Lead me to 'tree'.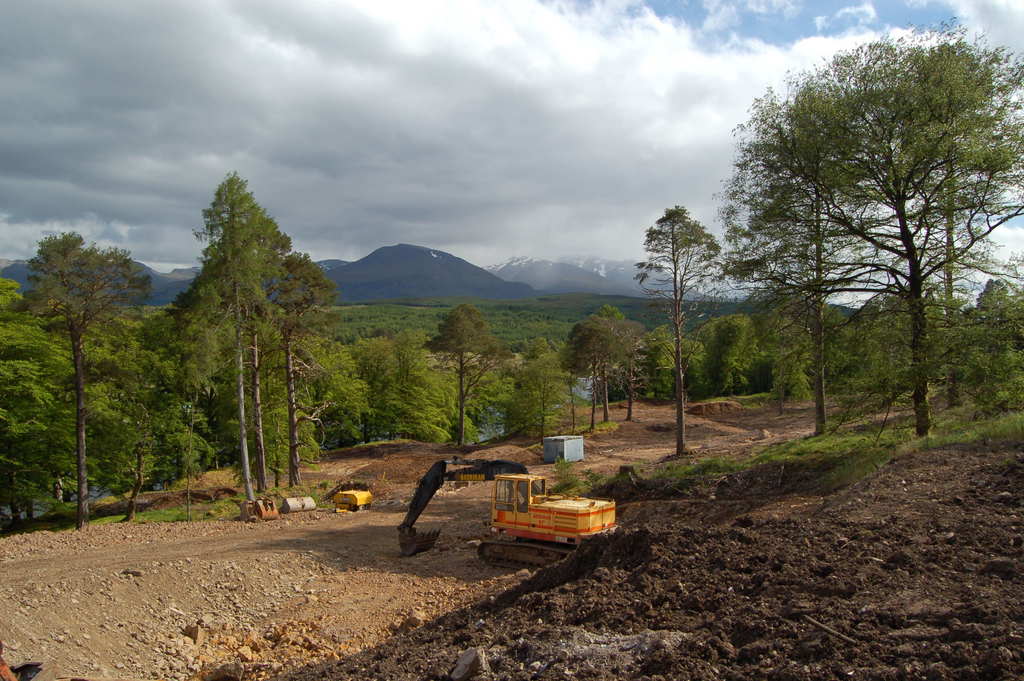
Lead to (783, 300, 871, 393).
